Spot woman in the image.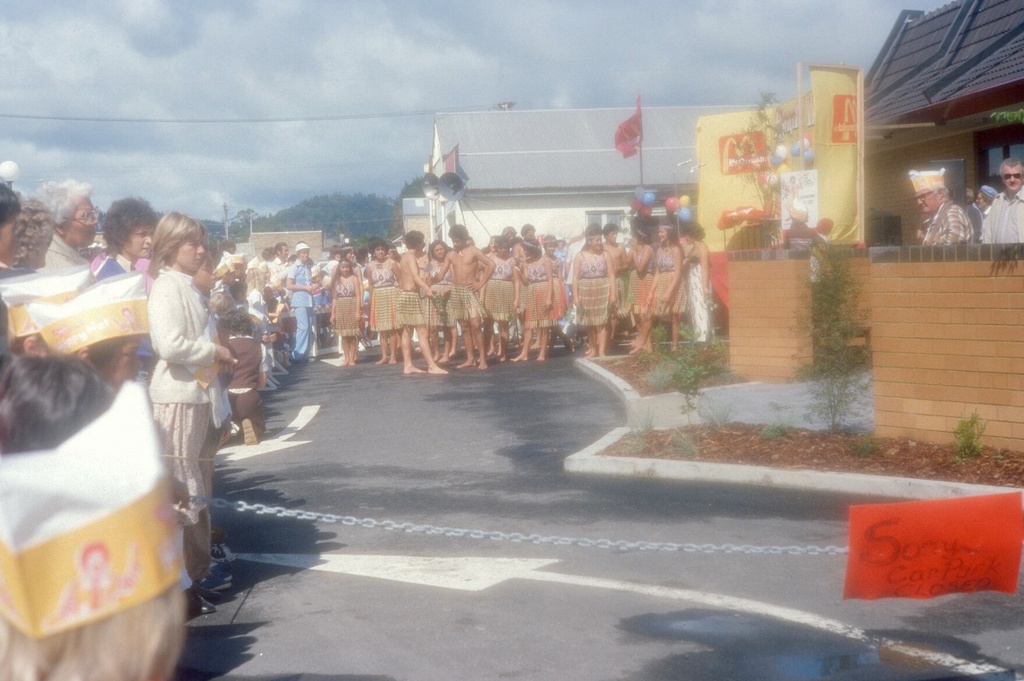
woman found at box=[629, 221, 690, 356].
